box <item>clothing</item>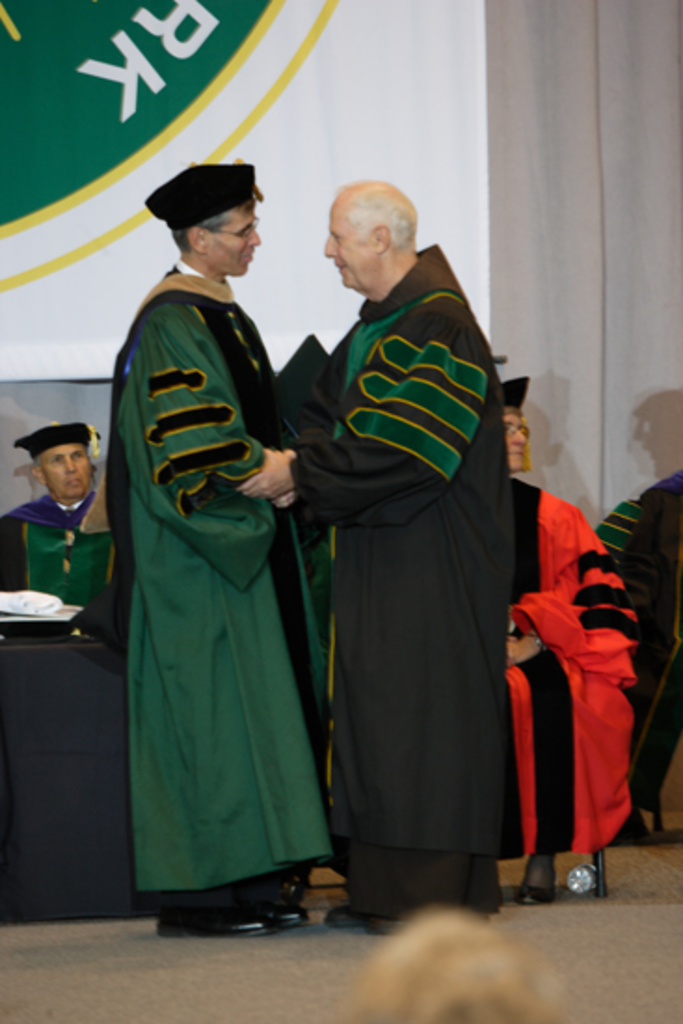
506 478 638 864
